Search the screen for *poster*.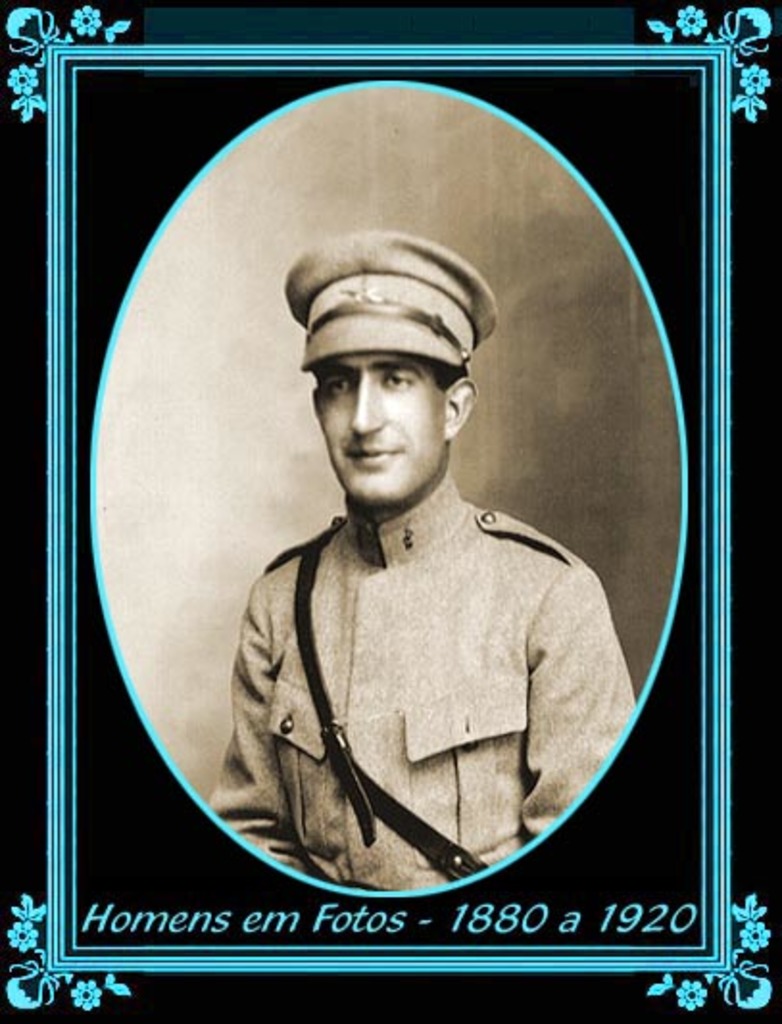
Found at [x1=0, y1=0, x2=780, y2=1020].
